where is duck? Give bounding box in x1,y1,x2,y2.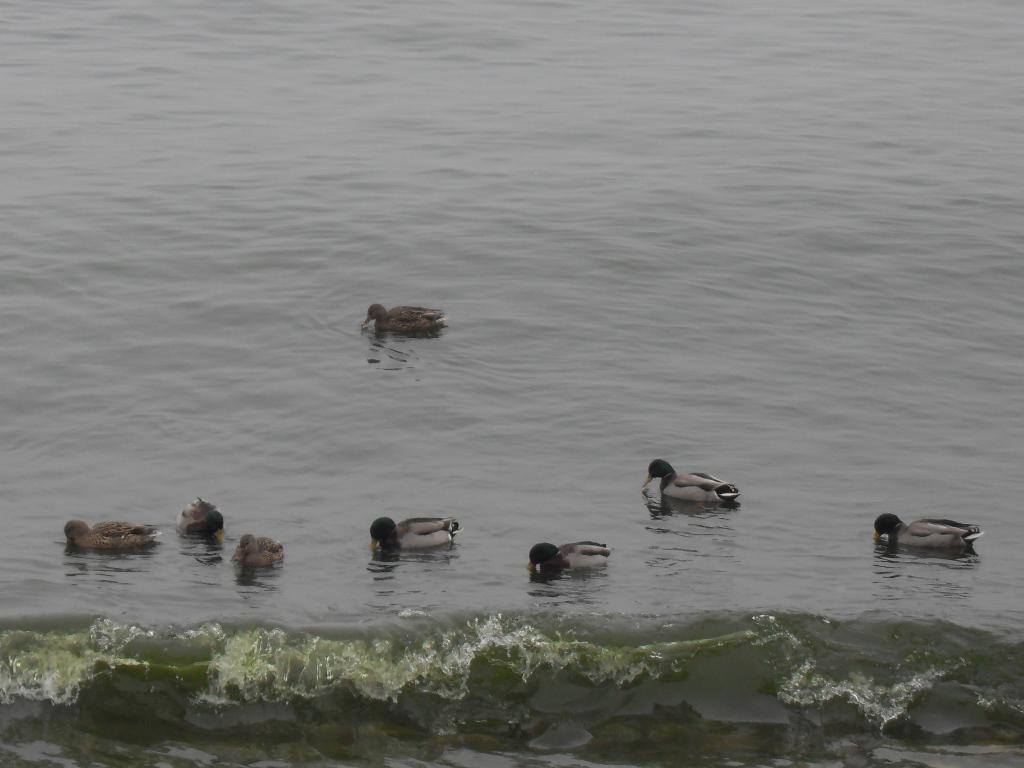
644,456,751,528.
